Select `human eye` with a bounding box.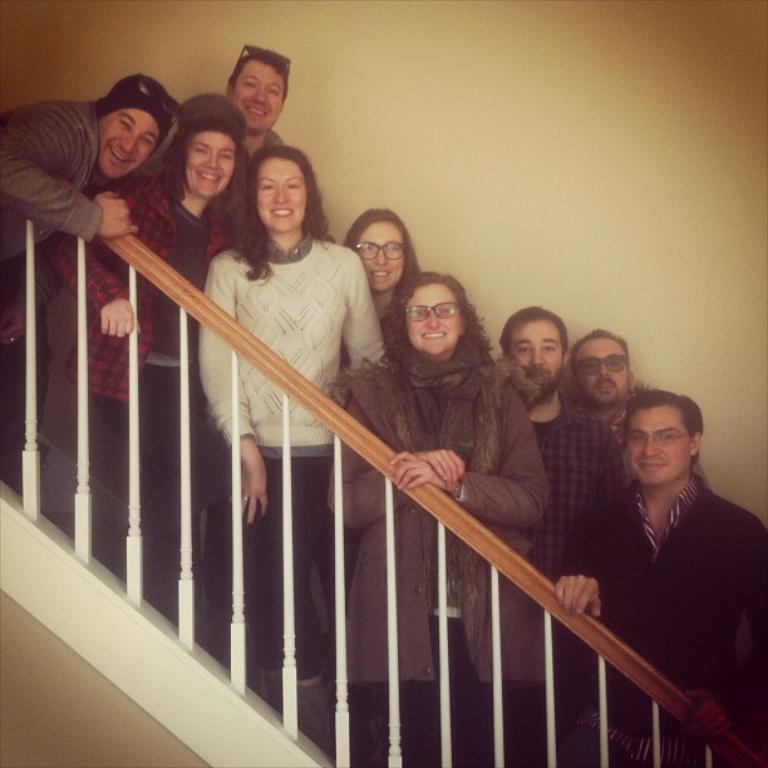
[left=387, top=240, right=405, bottom=255].
